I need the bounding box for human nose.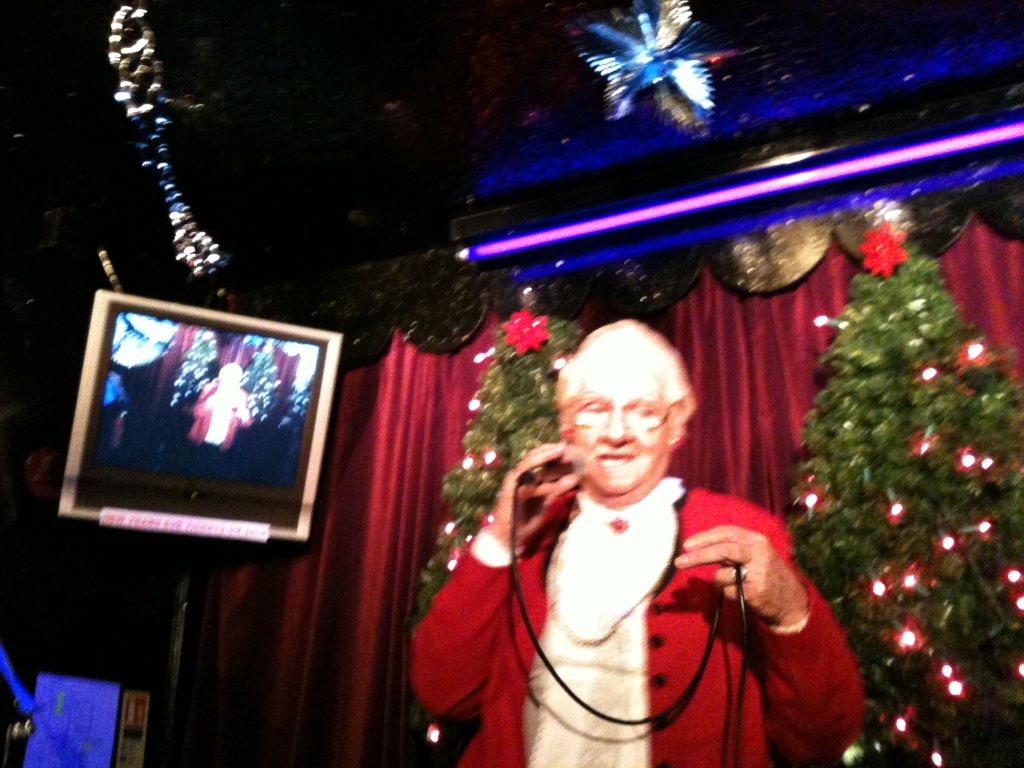
Here it is: (599, 408, 638, 444).
